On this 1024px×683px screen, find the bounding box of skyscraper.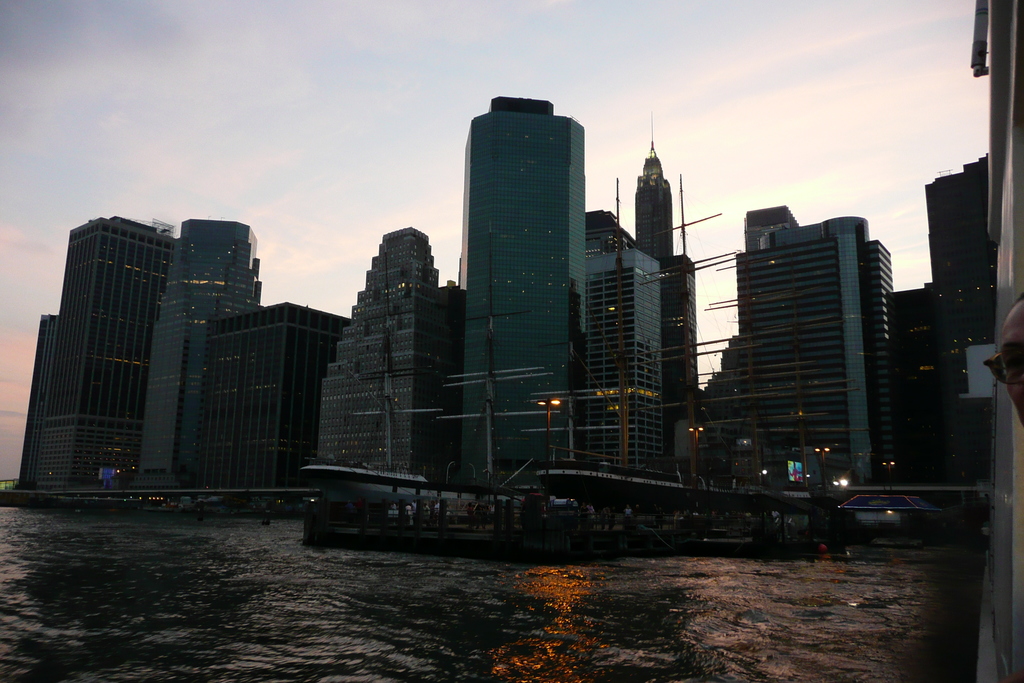
Bounding box: l=306, t=223, r=448, b=483.
